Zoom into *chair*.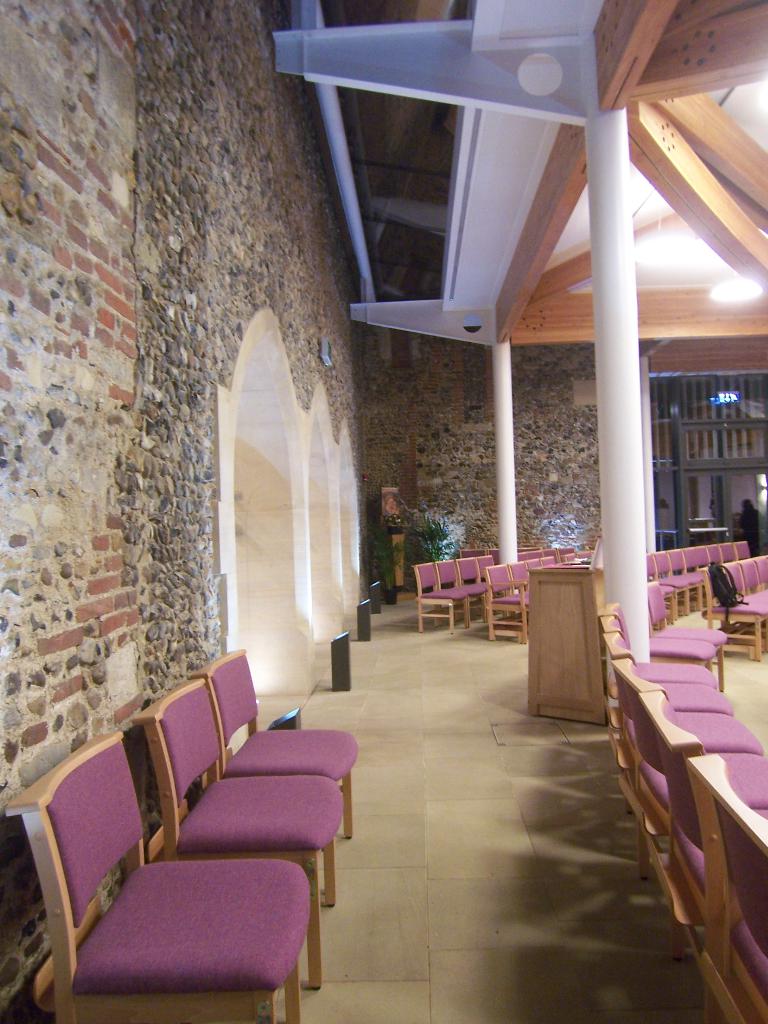
Zoom target: [457,551,490,623].
